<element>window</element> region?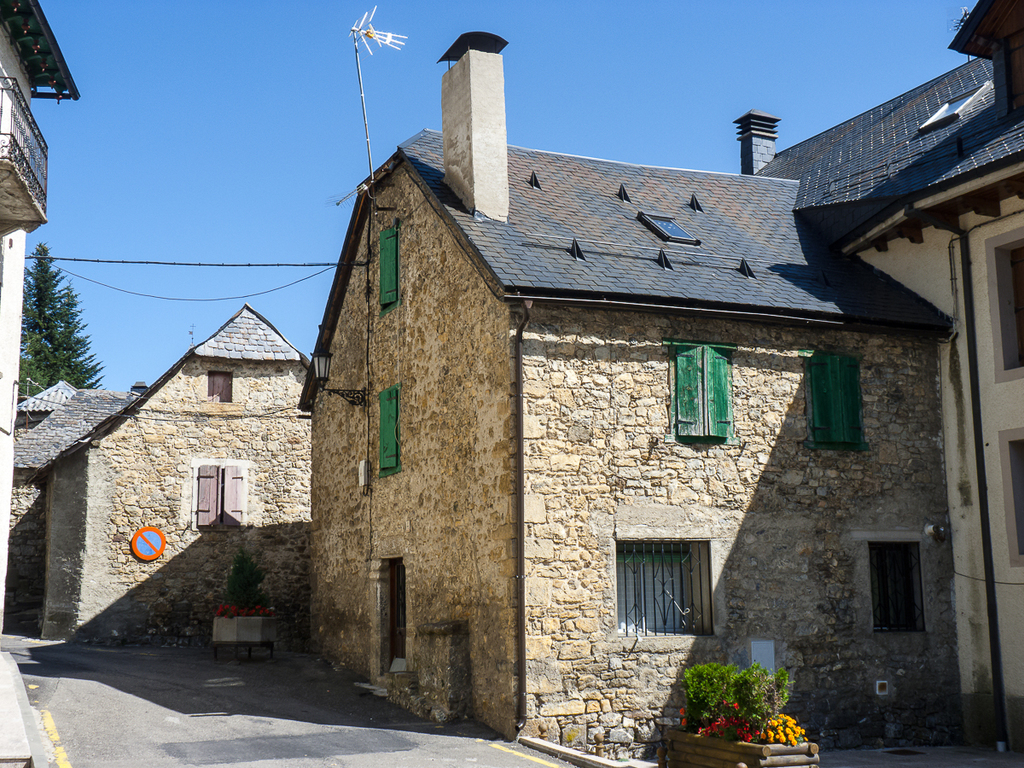
620, 522, 714, 645
